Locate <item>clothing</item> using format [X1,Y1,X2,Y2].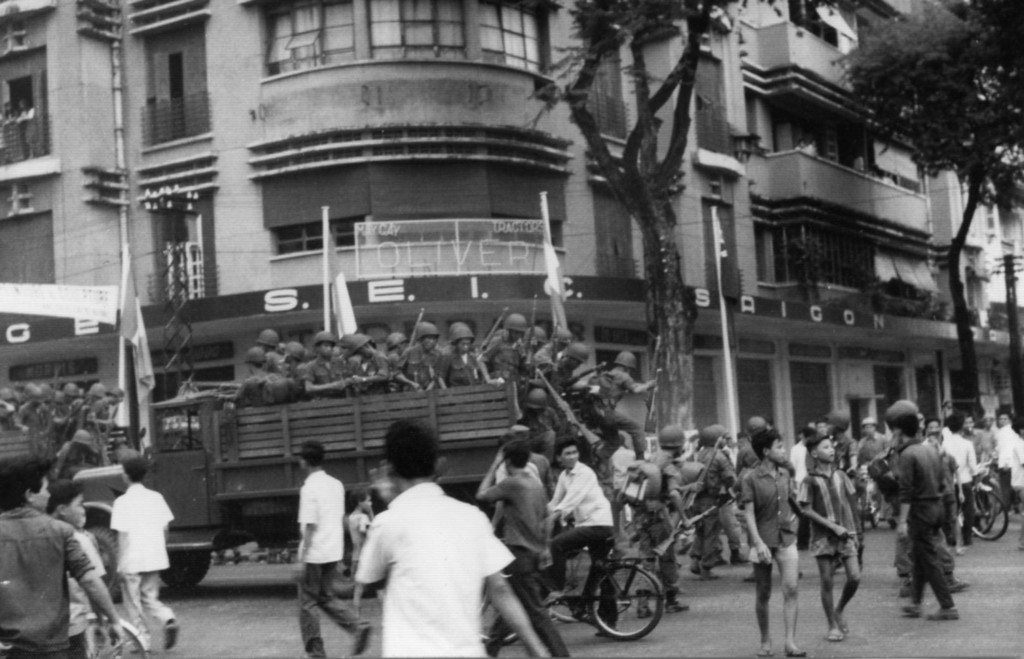
[65,529,104,648].
